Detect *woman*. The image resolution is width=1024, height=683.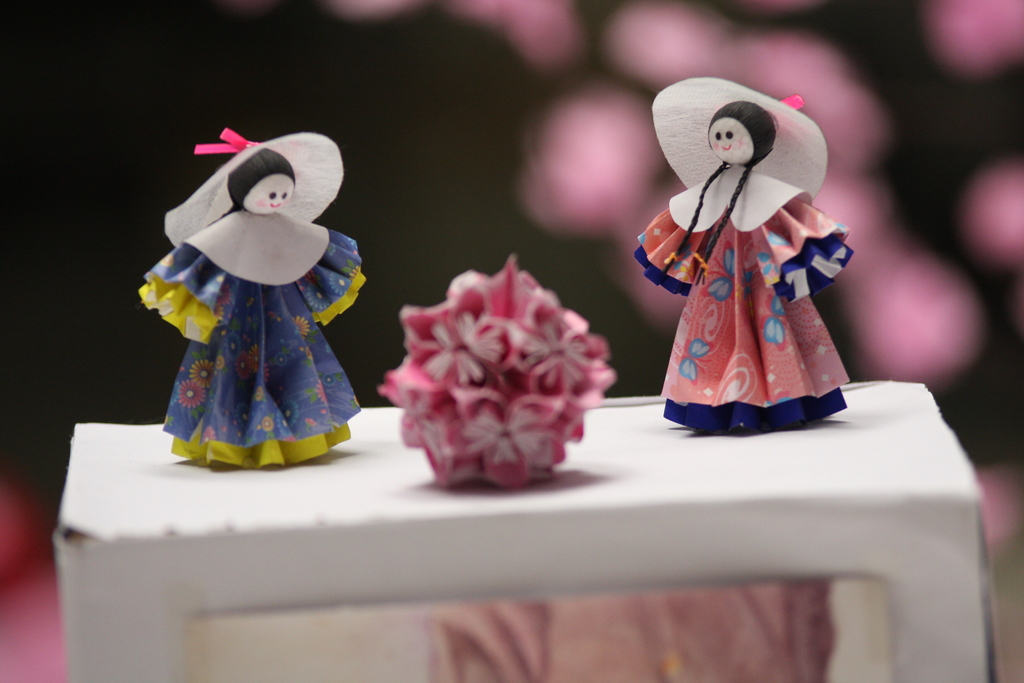
Rect(135, 103, 383, 459).
